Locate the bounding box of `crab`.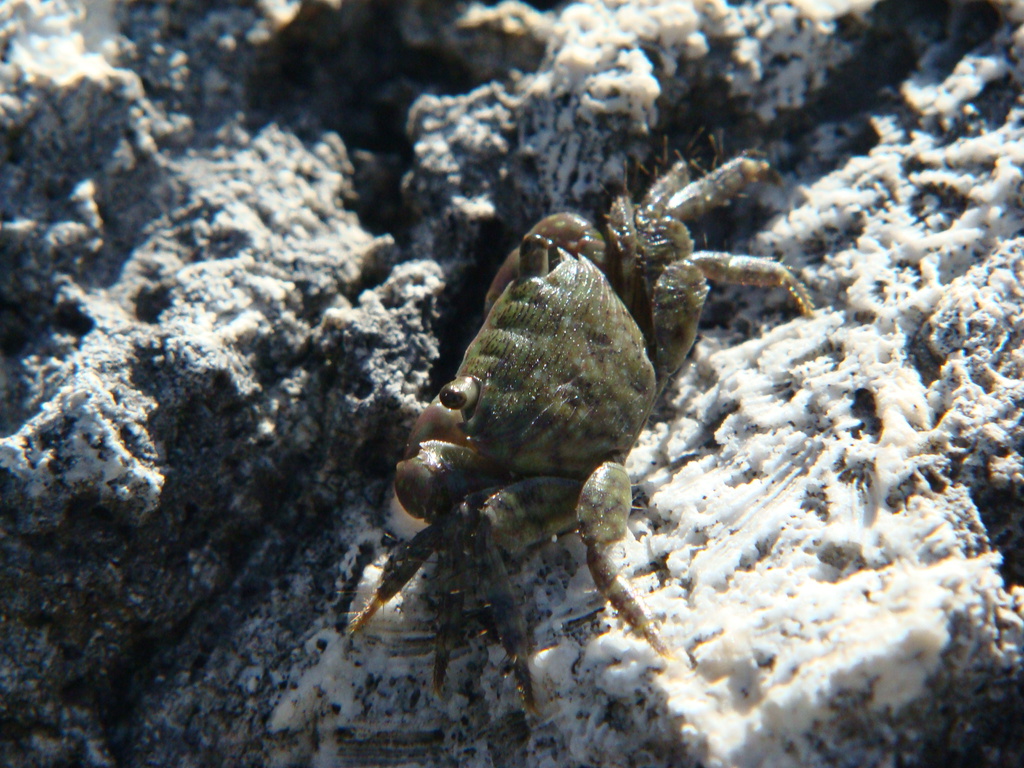
Bounding box: bbox=[344, 145, 814, 717].
